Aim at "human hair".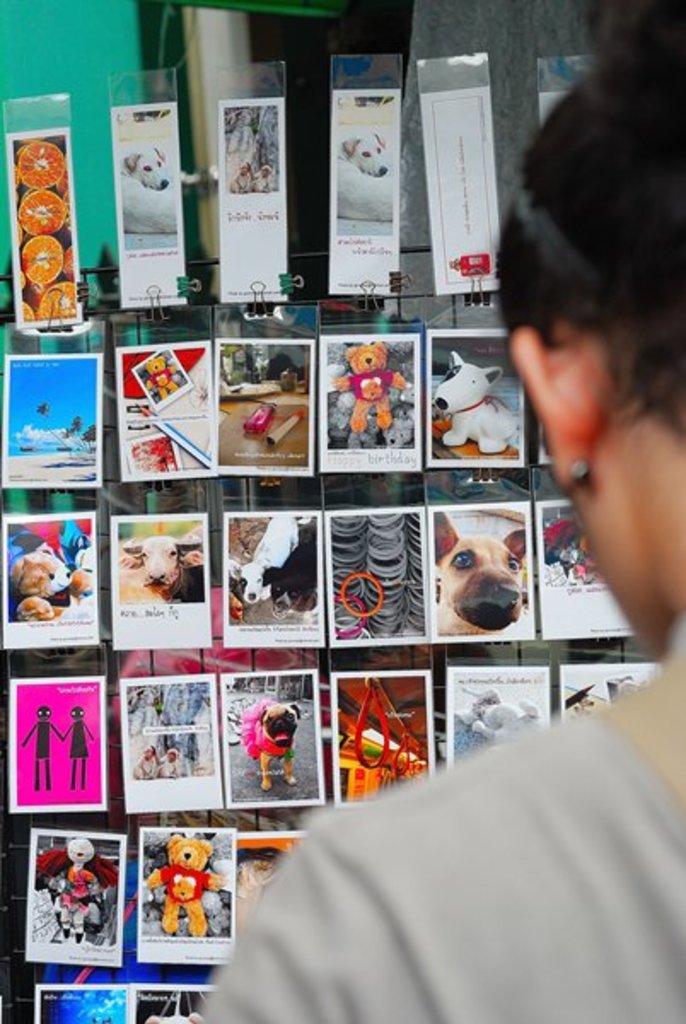
Aimed at (left=497, top=44, right=664, bottom=469).
